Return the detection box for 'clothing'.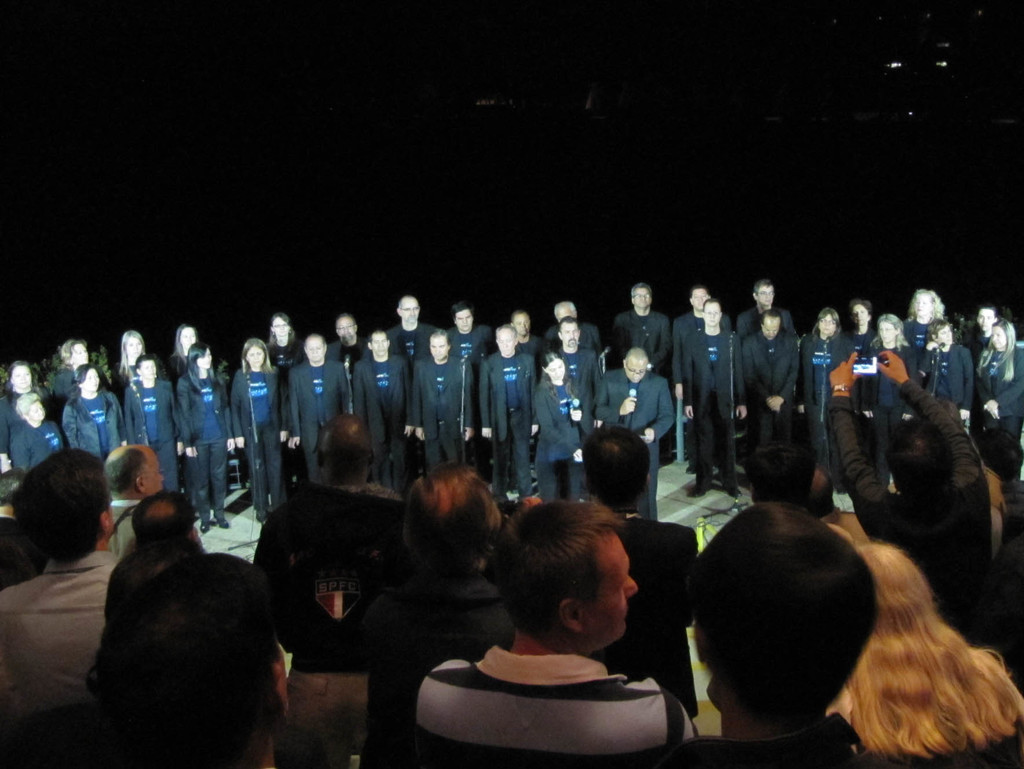
591,368,676,522.
